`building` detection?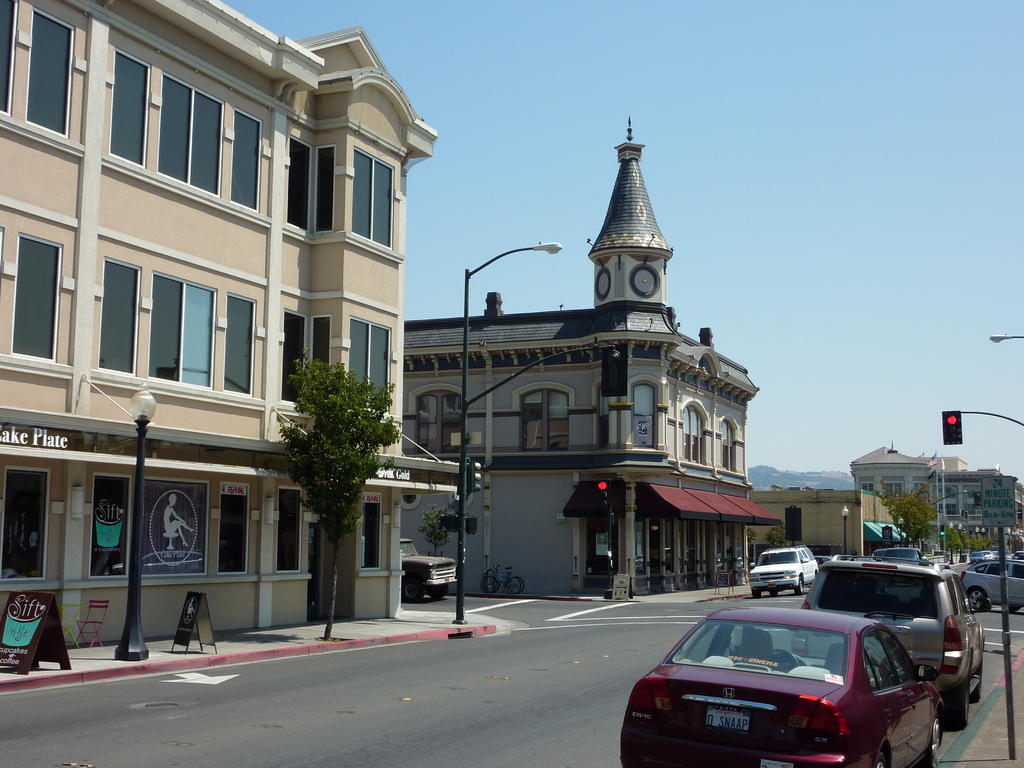
{"x1": 847, "y1": 440, "x2": 1023, "y2": 532}
